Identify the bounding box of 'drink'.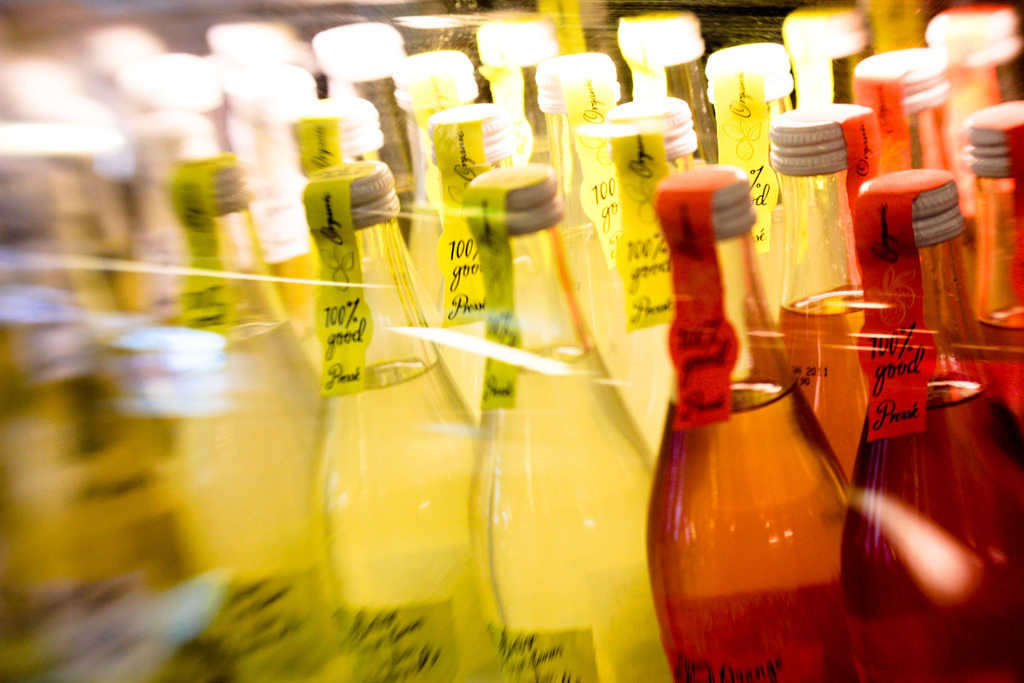
<bbox>850, 375, 1023, 677</bbox>.
